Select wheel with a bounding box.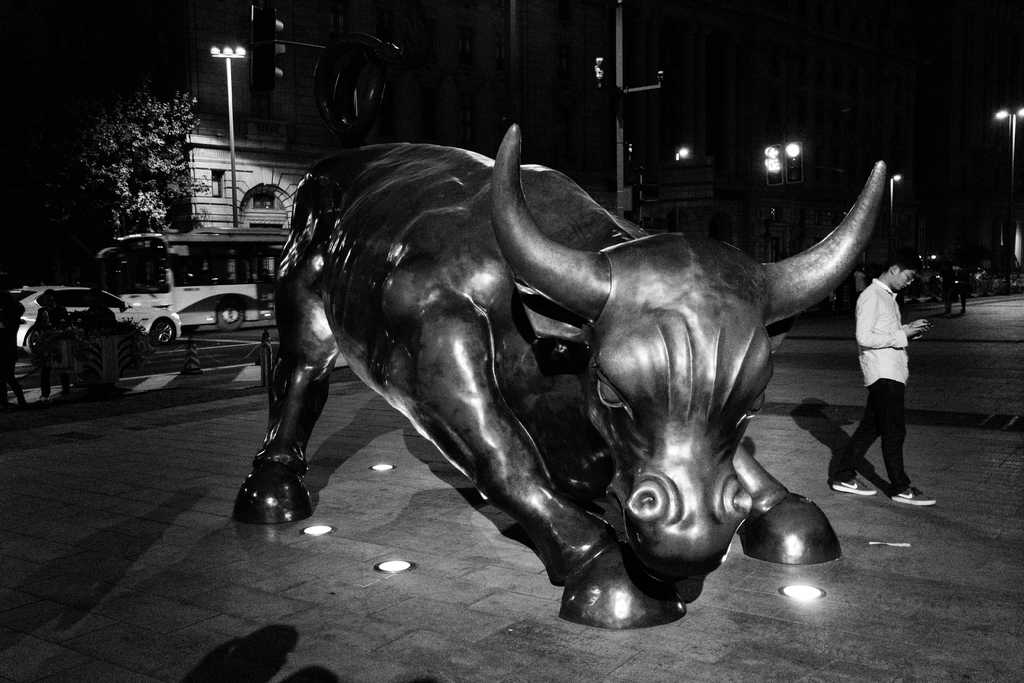
[153,324,177,346].
